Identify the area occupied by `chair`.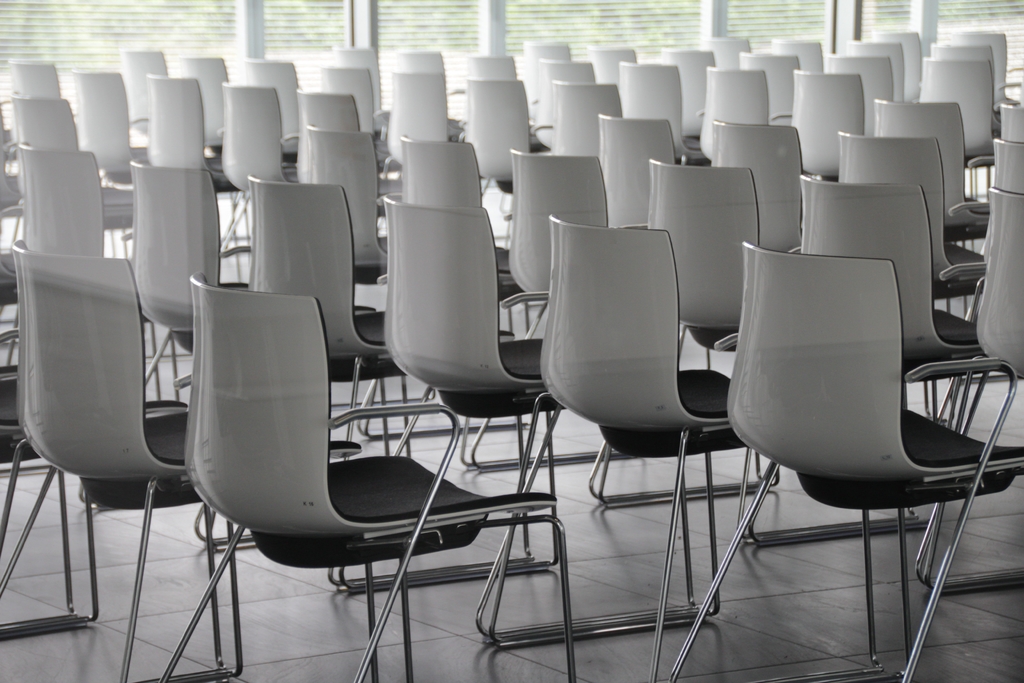
Area: <bbox>219, 76, 301, 261</bbox>.
